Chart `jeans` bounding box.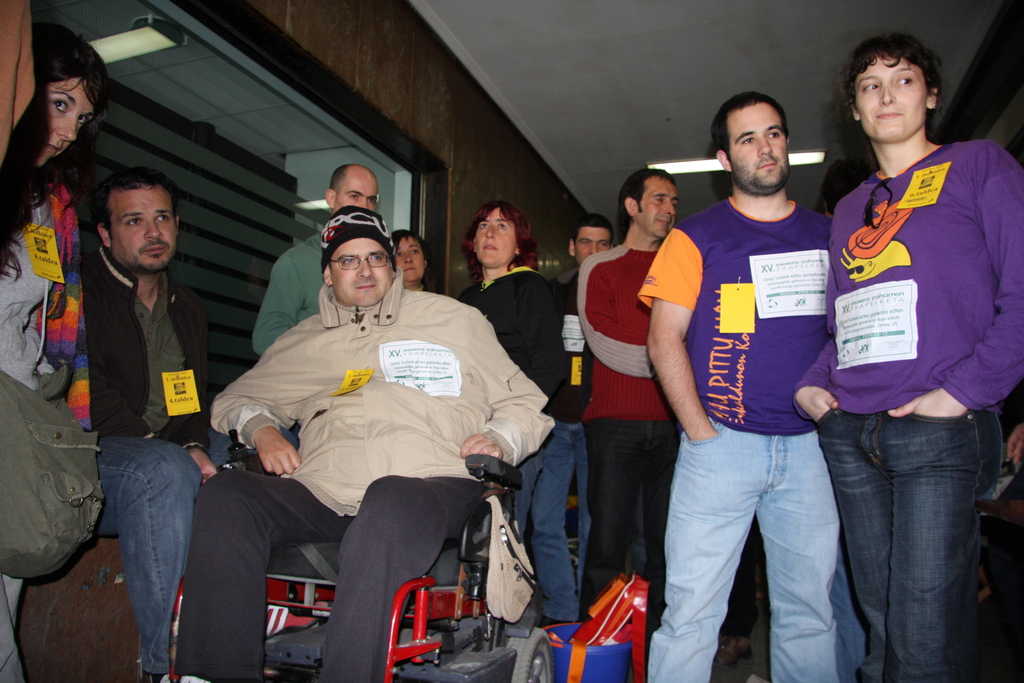
Charted: detection(824, 413, 988, 677).
